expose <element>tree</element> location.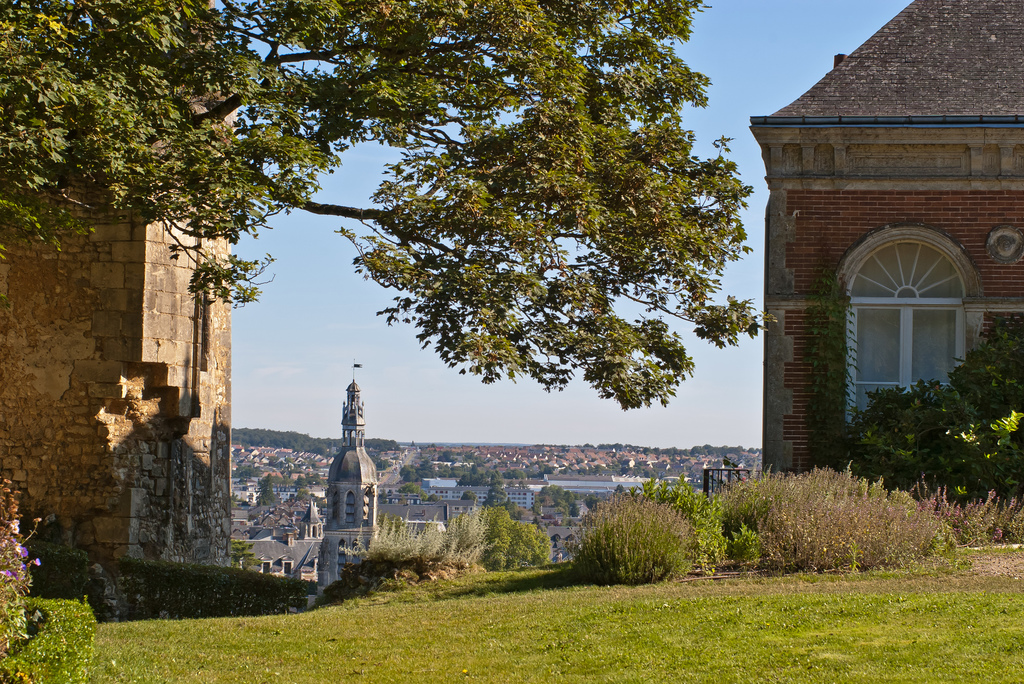
Exposed at select_region(463, 493, 476, 500).
